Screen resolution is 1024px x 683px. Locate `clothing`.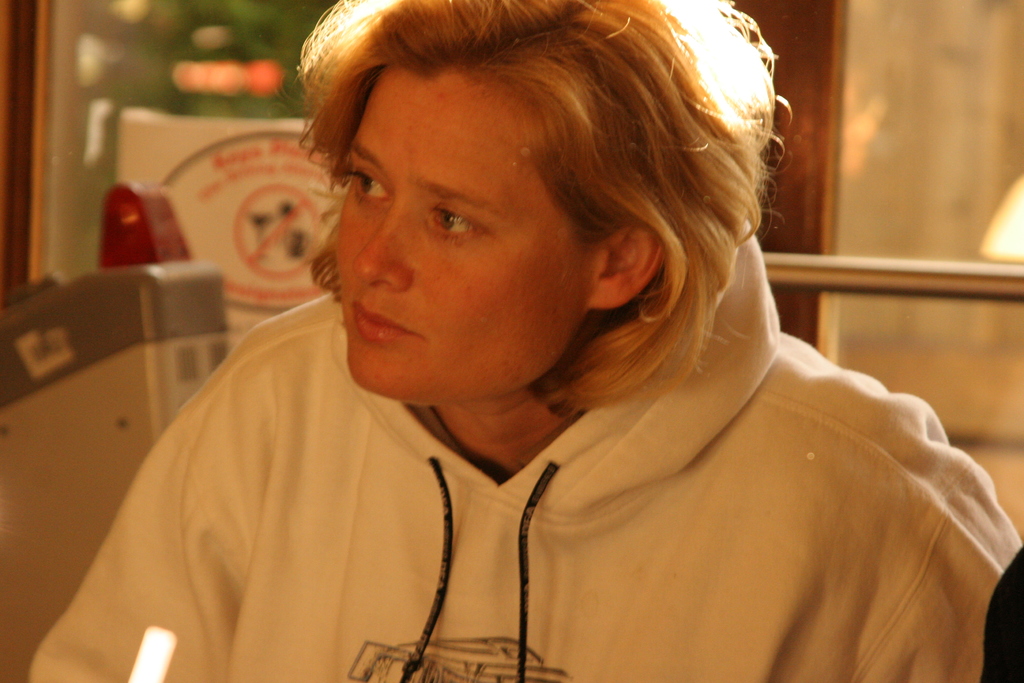
detection(104, 189, 990, 678).
